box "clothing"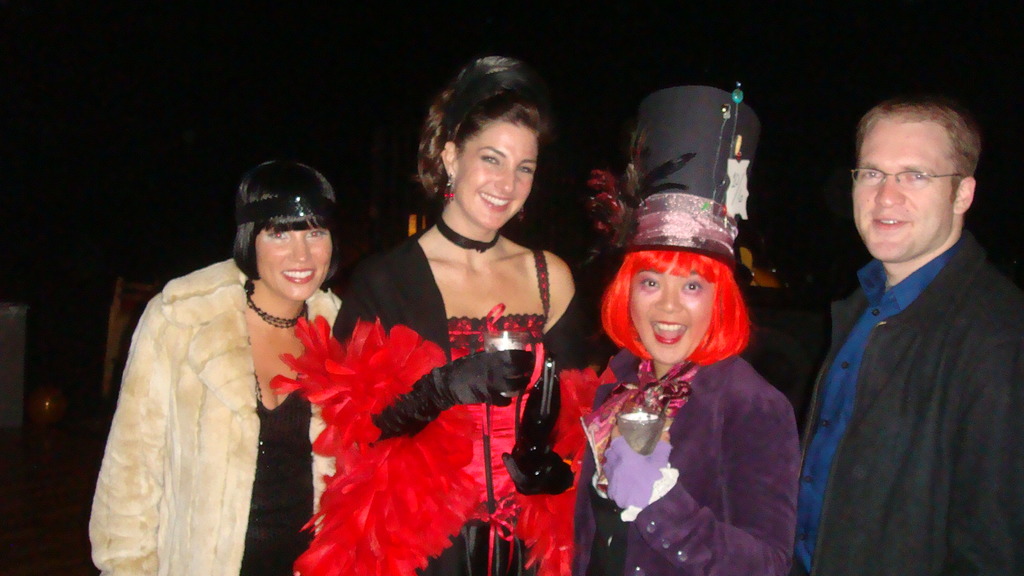
{"x1": 279, "y1": 230, "x2": 607, "y2": 575}
